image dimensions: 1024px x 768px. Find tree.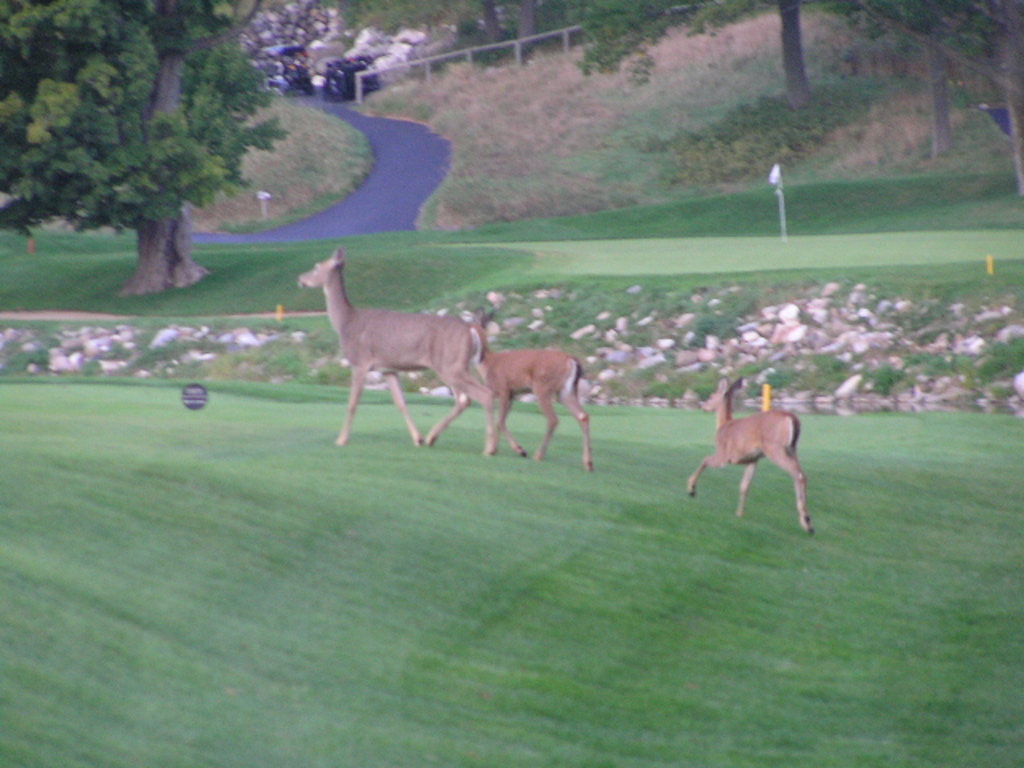
[left=811, top=0, right=1022, bottom=154].
